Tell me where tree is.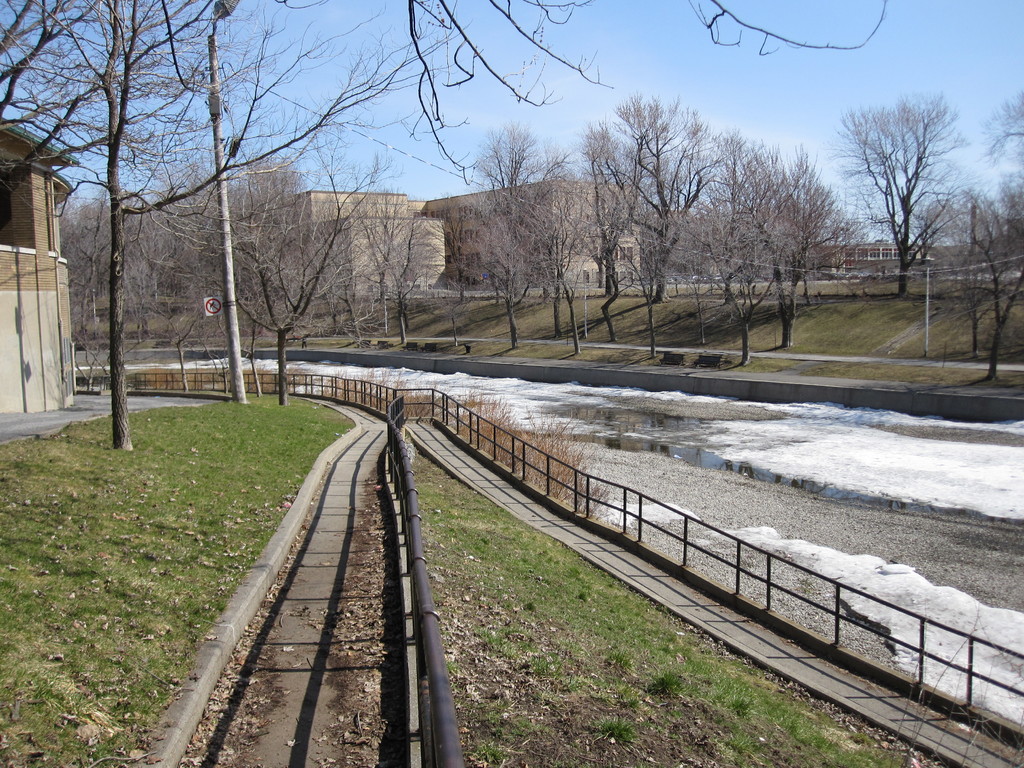
tree is at <bbox>838, 81, 966, 305</bbox>.
